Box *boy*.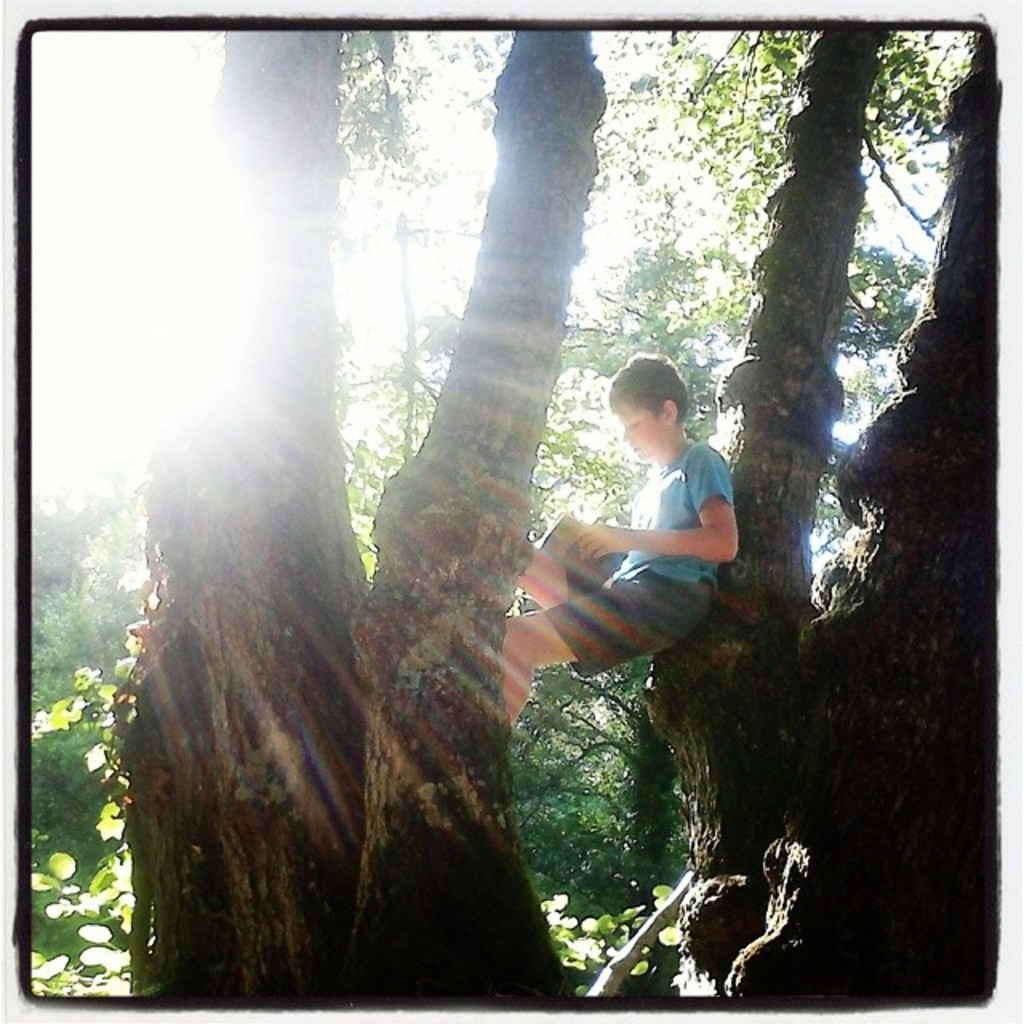
Rect(466, 333, 768, 730).
